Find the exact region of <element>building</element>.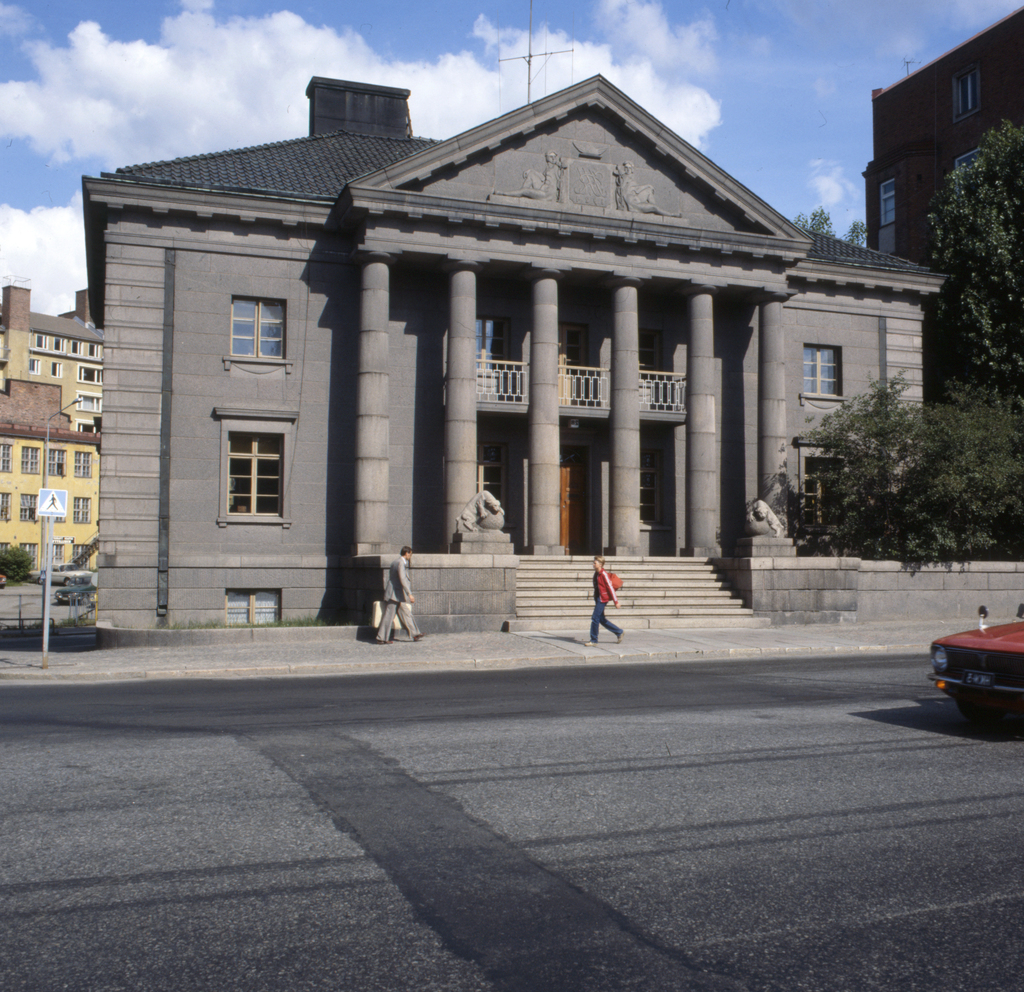
Exact region: (0,277,106,574).
